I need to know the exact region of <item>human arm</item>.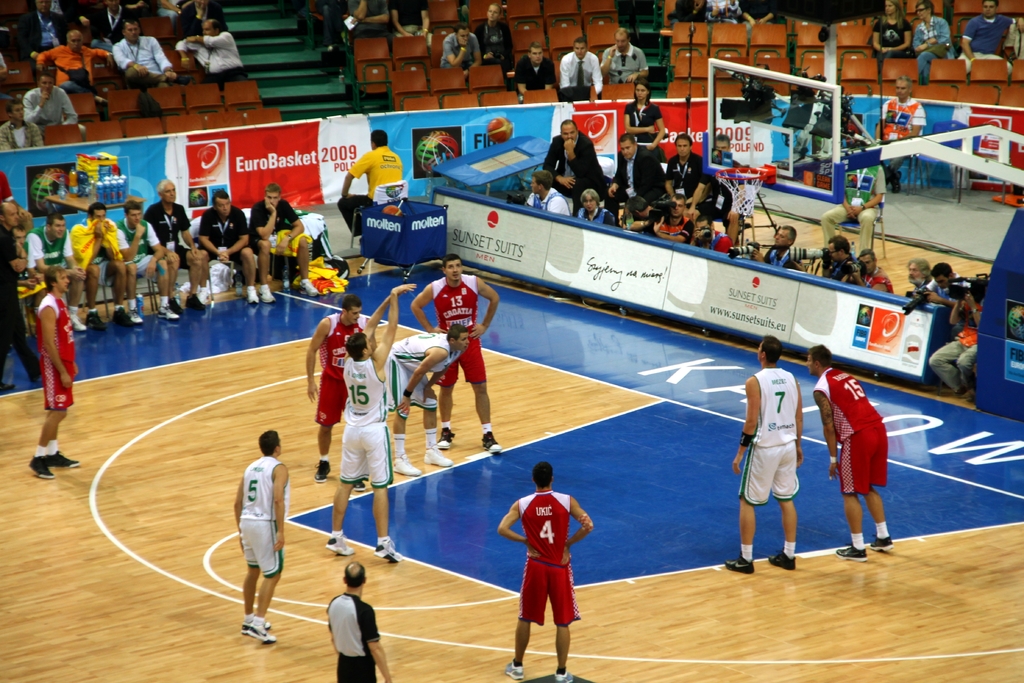
Region: 126/0/146/12.
